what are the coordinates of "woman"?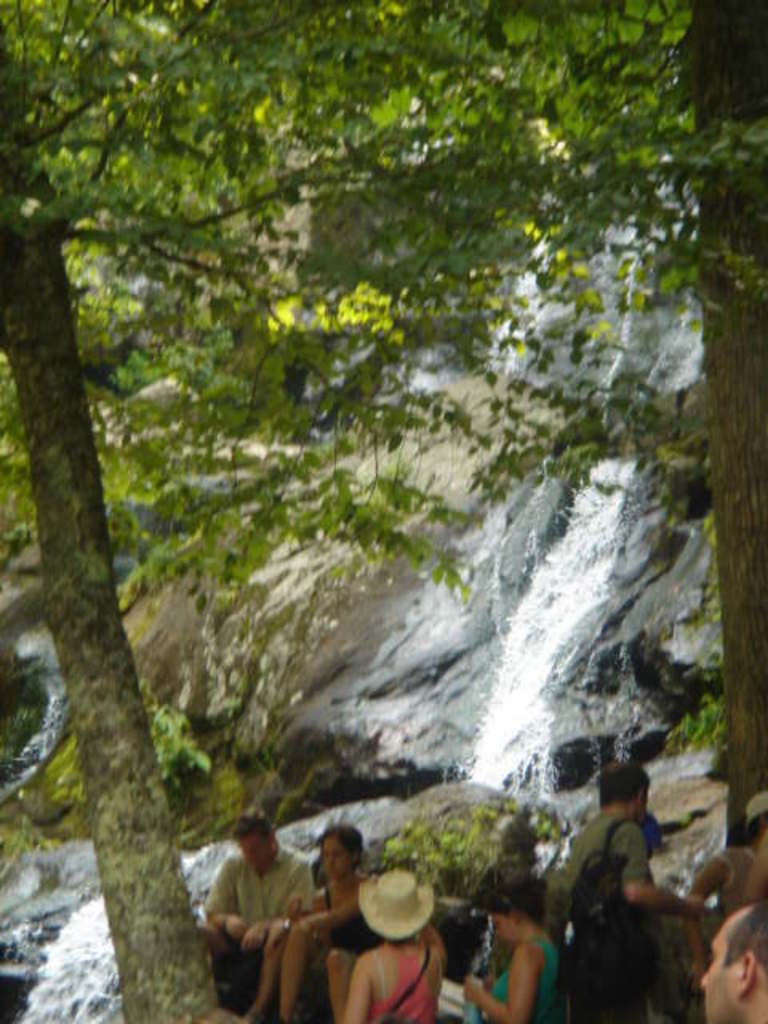
(334, 874, 446, 1022).
